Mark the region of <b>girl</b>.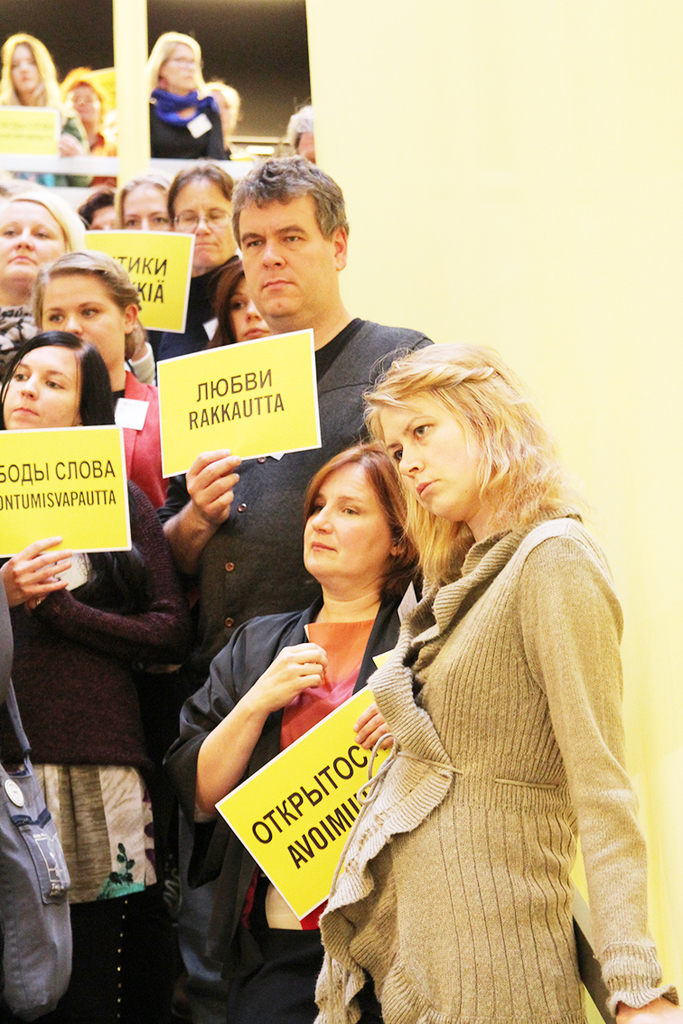
Region: detection(307, 319, 682, 1023).
